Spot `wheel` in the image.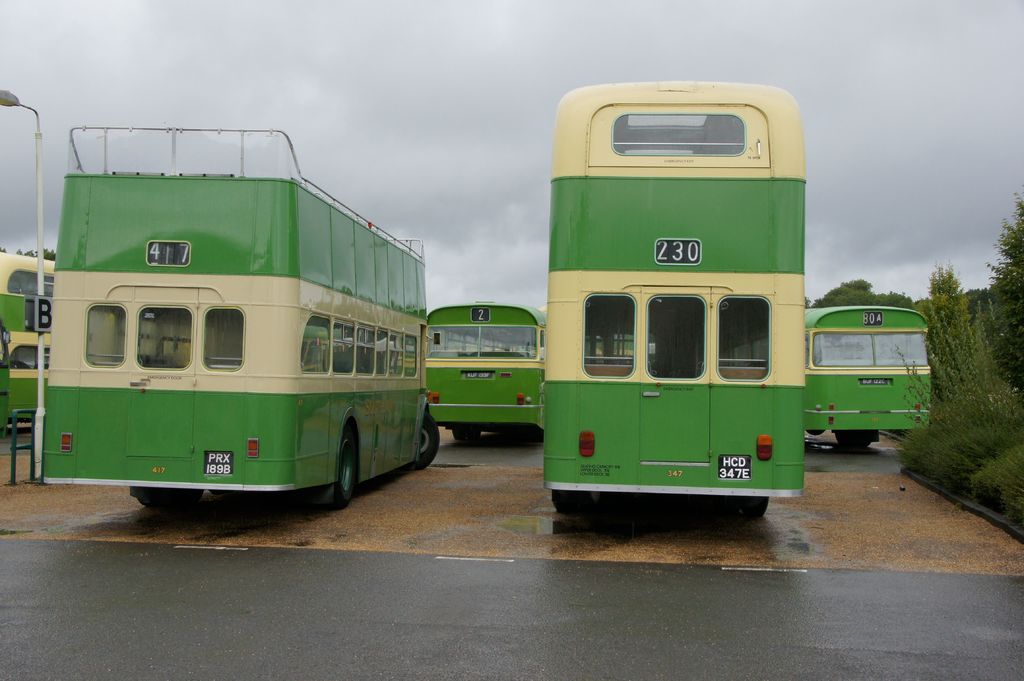
`wheel` found at BBox(833, 434, 877, 449).
